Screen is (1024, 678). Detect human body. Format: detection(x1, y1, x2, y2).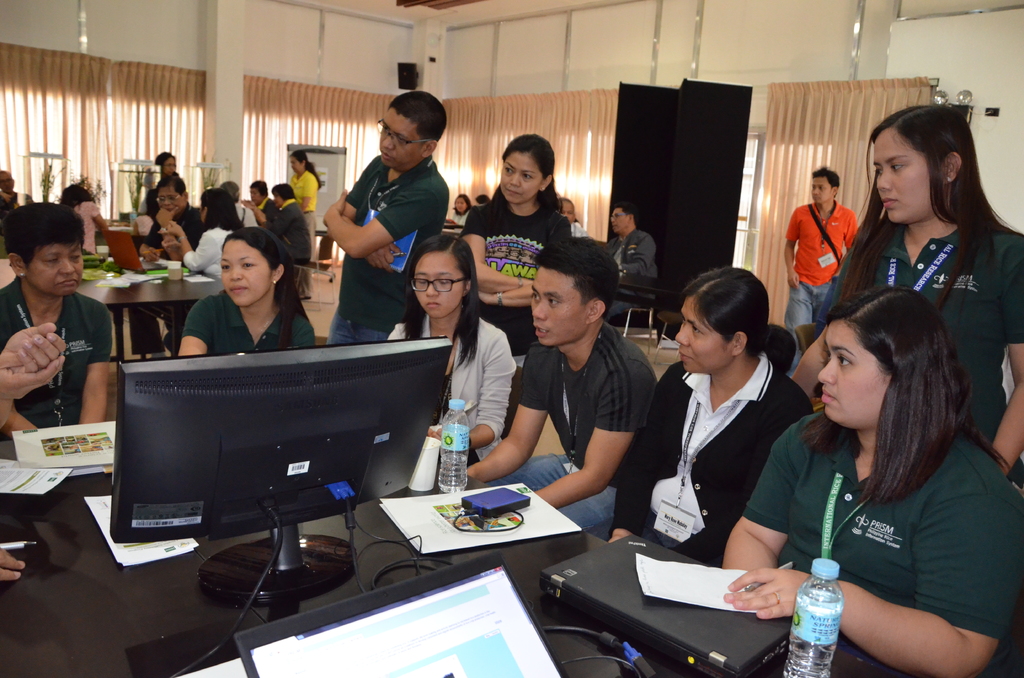
detection(598, 188, 664, 323).
